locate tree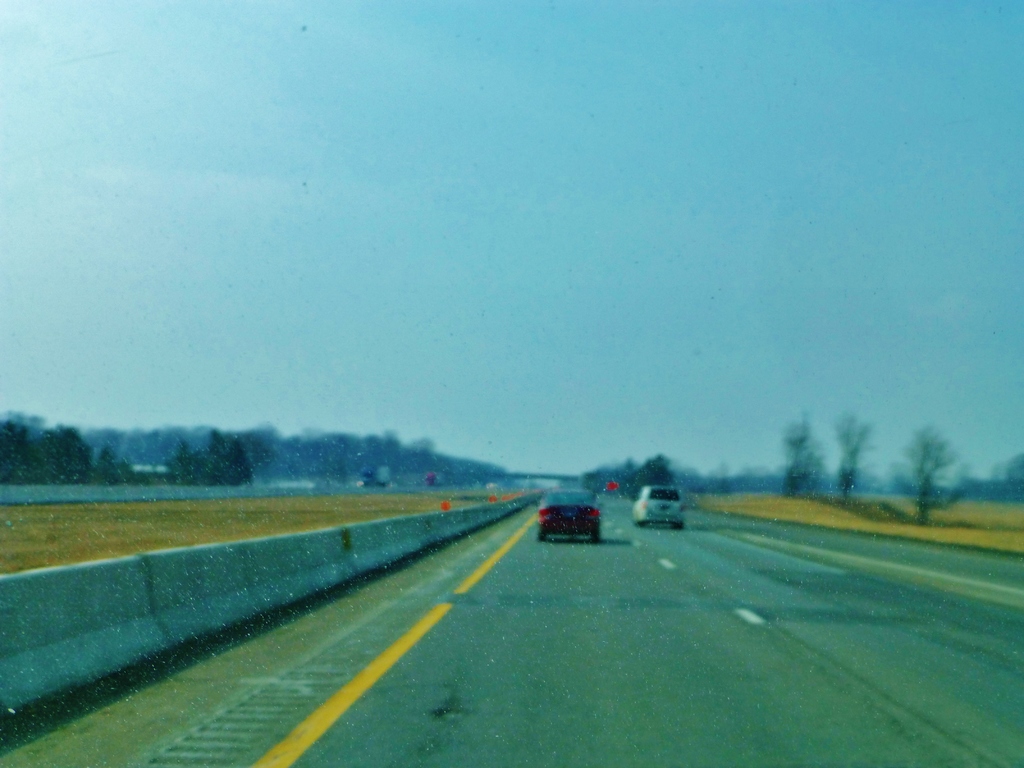
{"x1": 828, "y1": 408, "x2": 880, "y2": 506}
